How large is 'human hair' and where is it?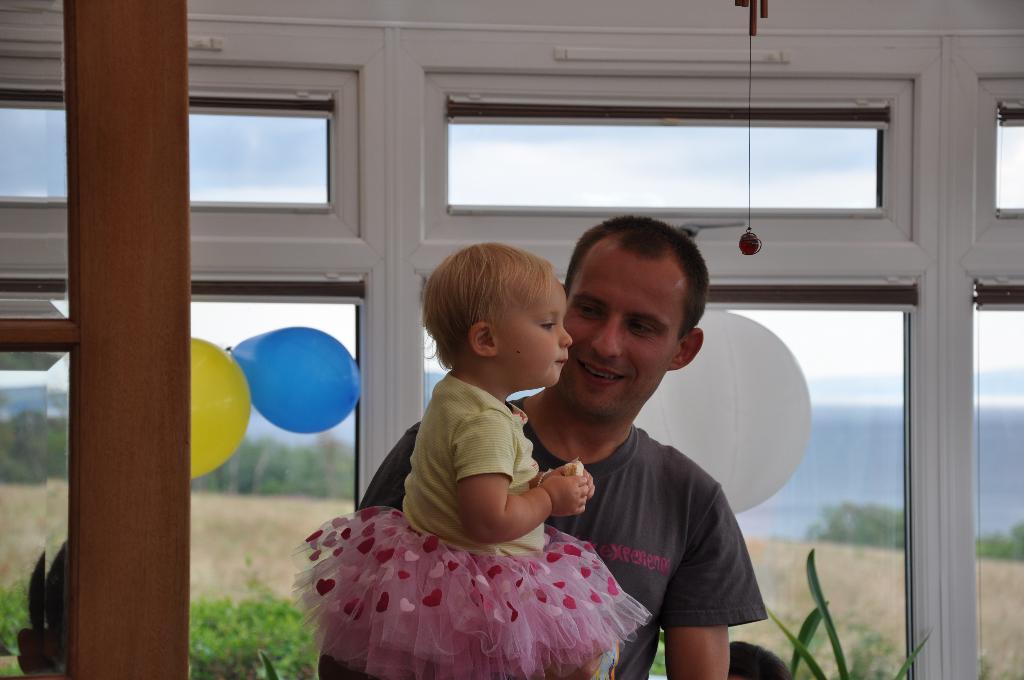
Bounding box: [420,243,557,376].
